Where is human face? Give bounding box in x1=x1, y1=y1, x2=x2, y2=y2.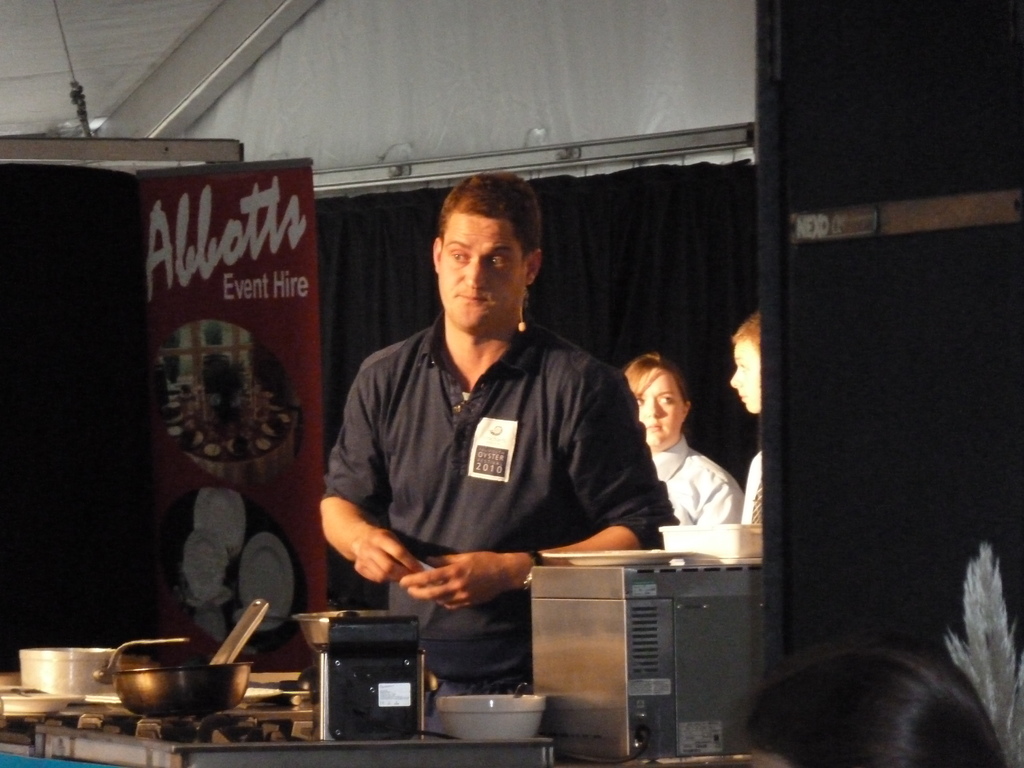
x1=730, y1=340, x2=760, y2=415.
